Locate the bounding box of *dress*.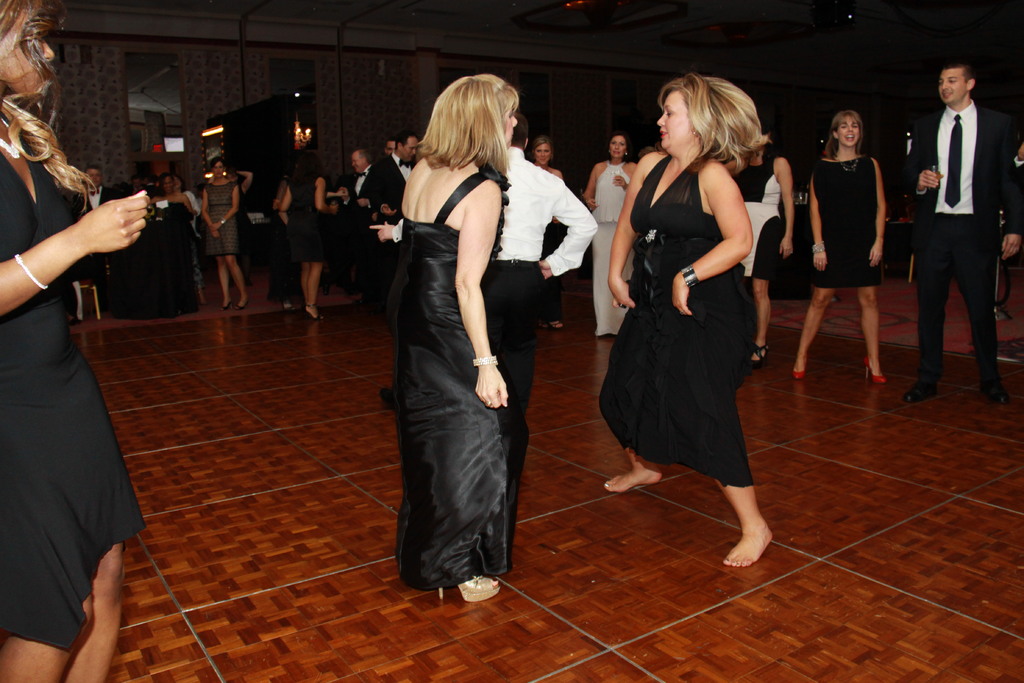
Bounding box: 0,111,148,651.
